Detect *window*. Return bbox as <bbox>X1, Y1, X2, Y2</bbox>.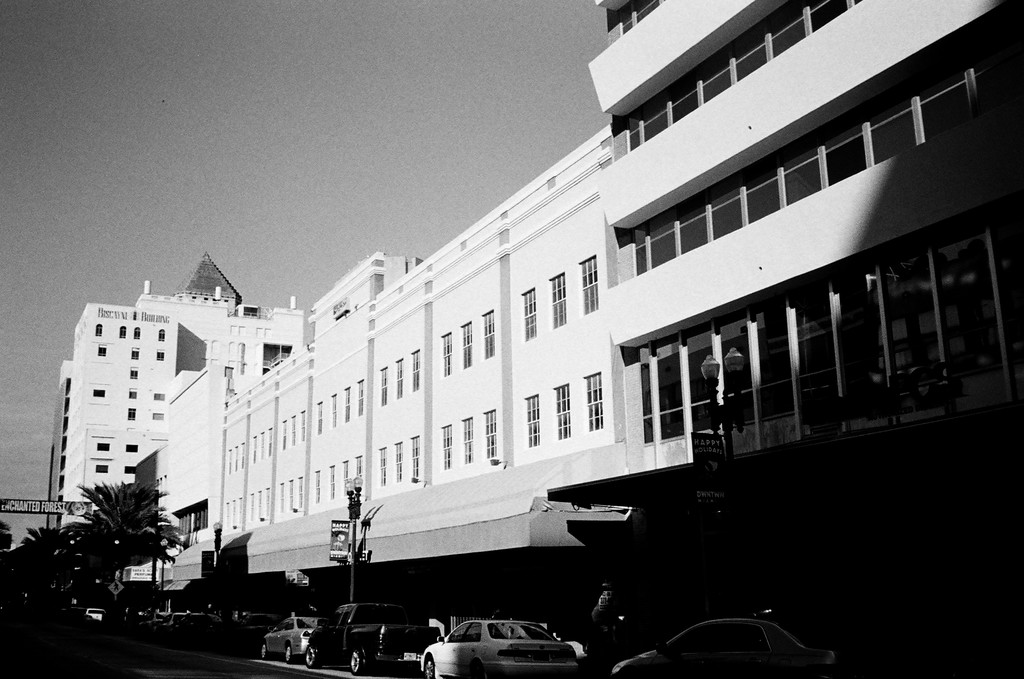
<bbox>94, 388, 107, 398</bbox>.
